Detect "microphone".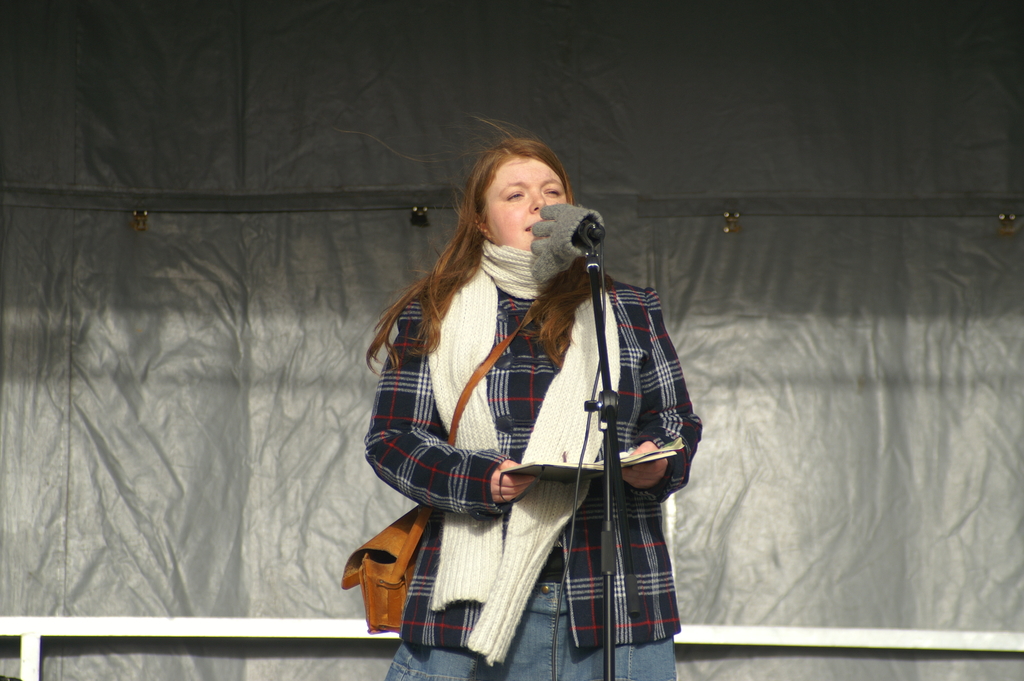
Detected at locate(551, 202, 625, 273).
